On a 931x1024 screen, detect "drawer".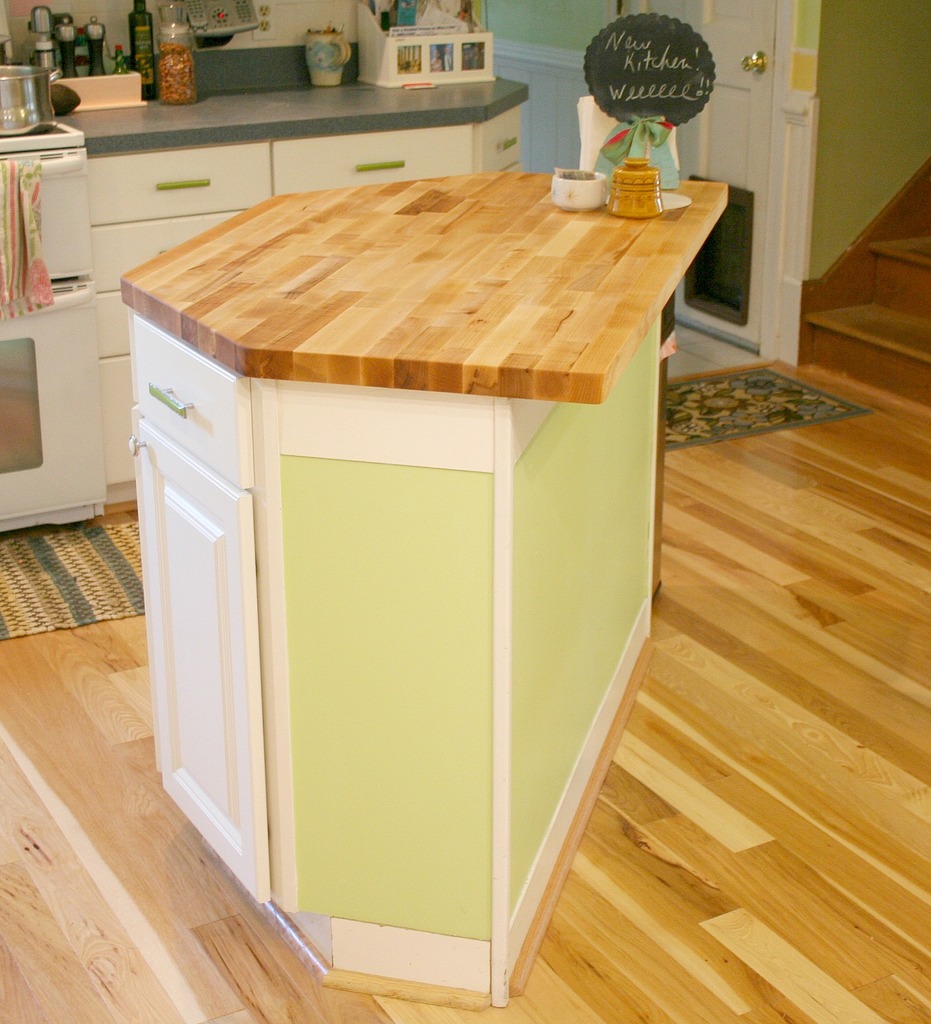
88/139/276/226.
